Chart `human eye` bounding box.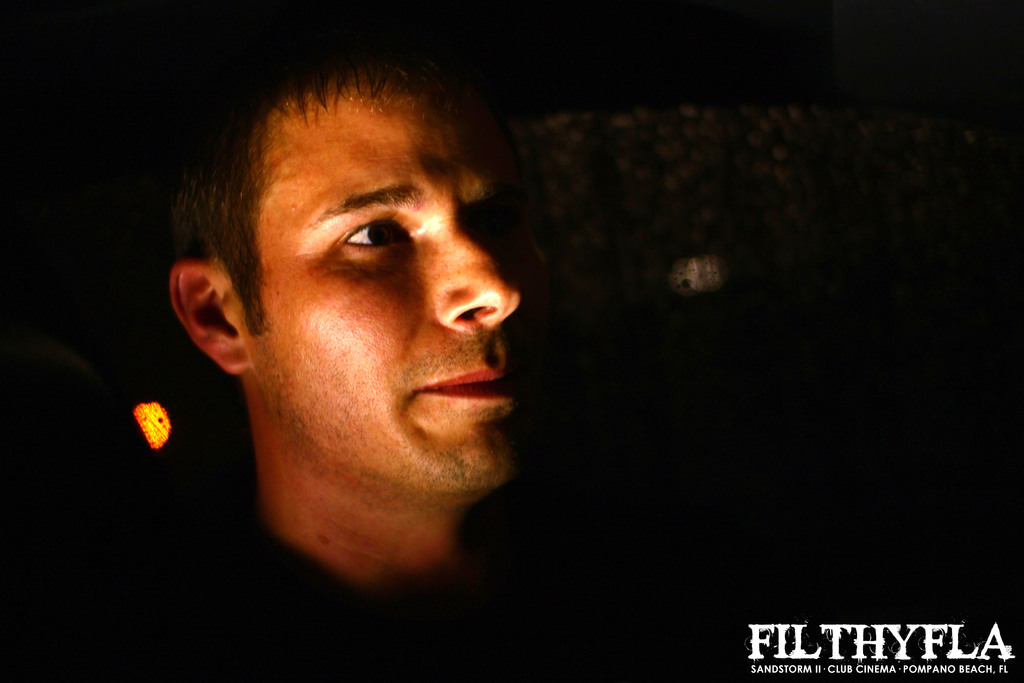
Charted: {"left": 329, "top": 215, "right": 413, "bottom": 266}.
